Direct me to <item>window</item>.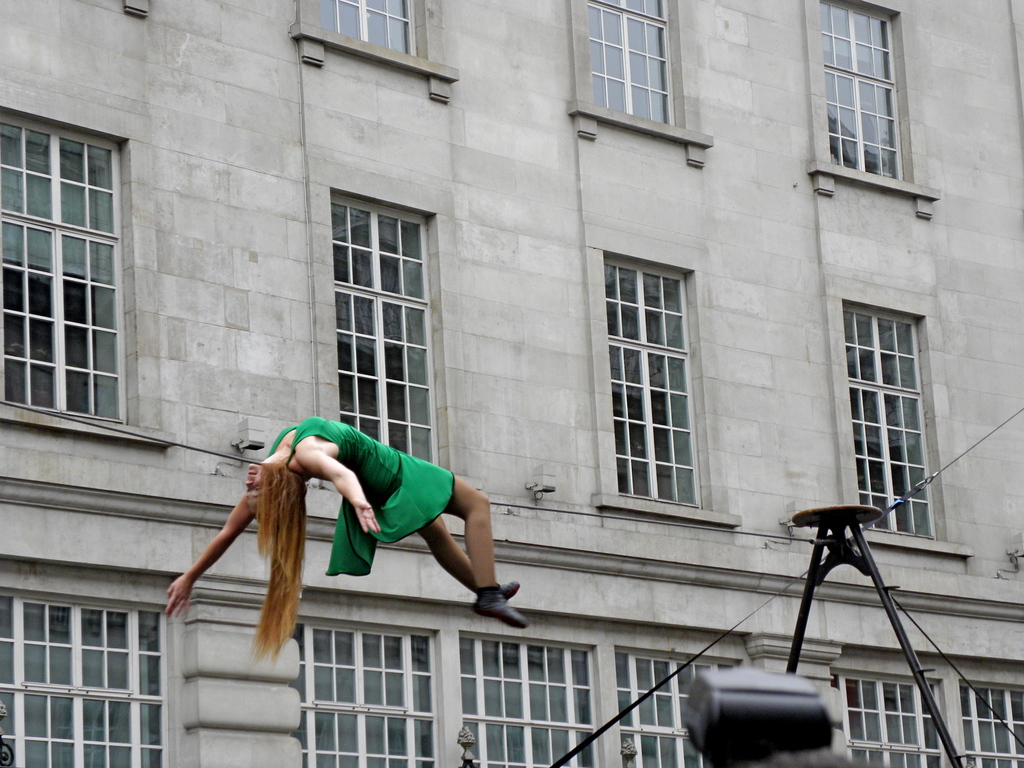
Direction: [left=813, top=0, right=911, bottom=186].
